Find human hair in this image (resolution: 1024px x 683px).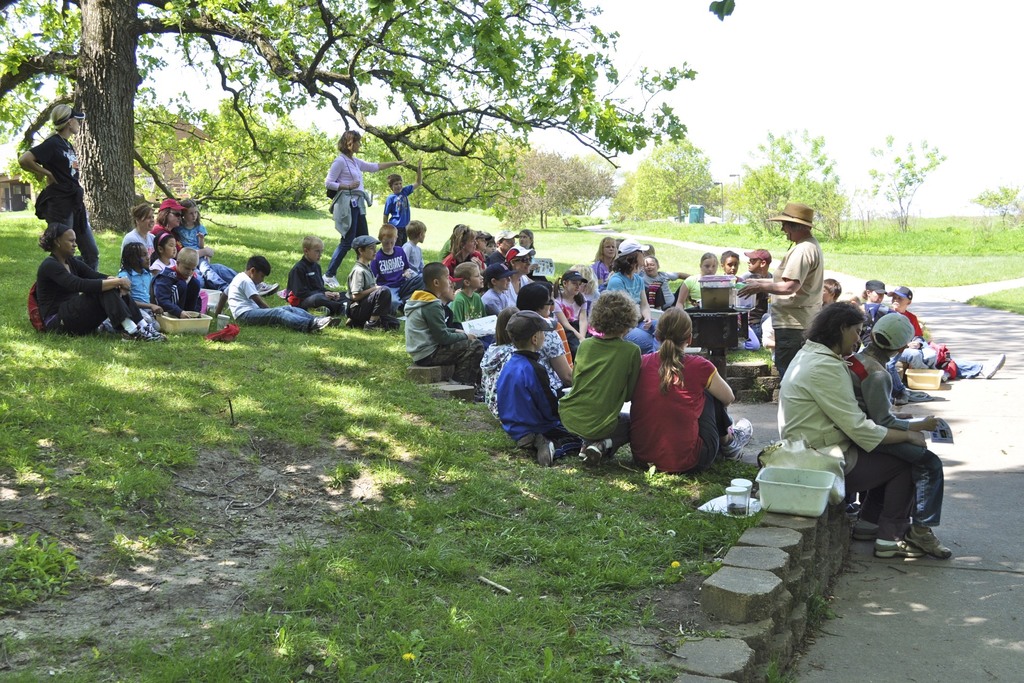
<box>134,201,149,220</box>.
